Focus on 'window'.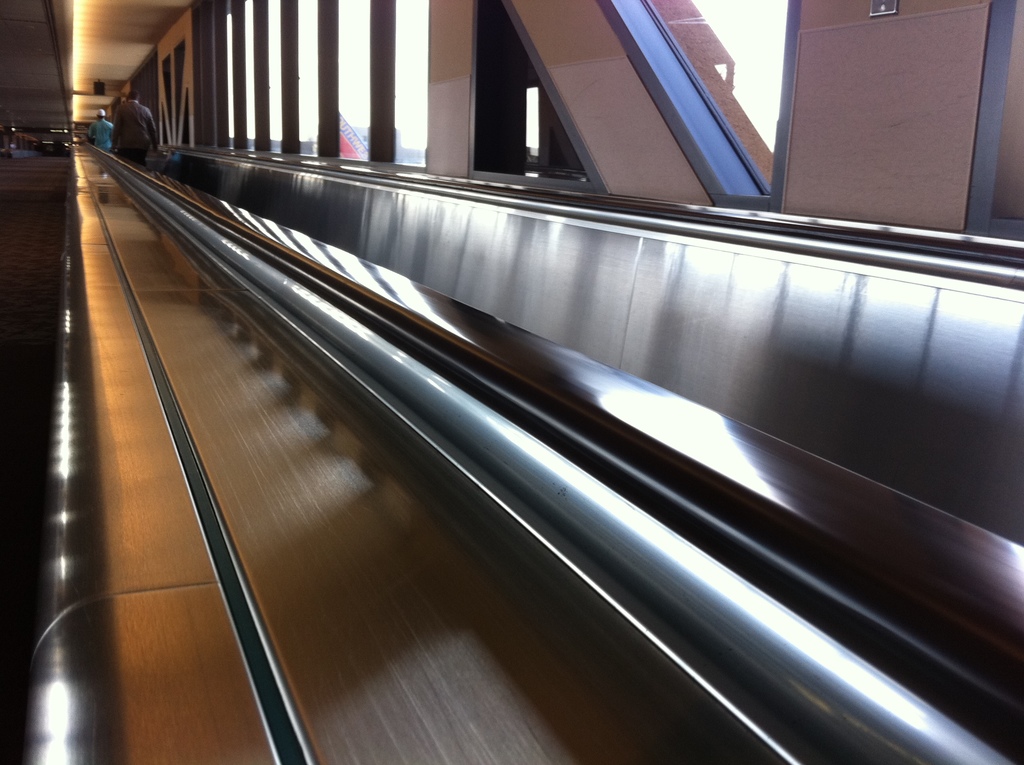
Focused at [262, 0, 287, 156].
